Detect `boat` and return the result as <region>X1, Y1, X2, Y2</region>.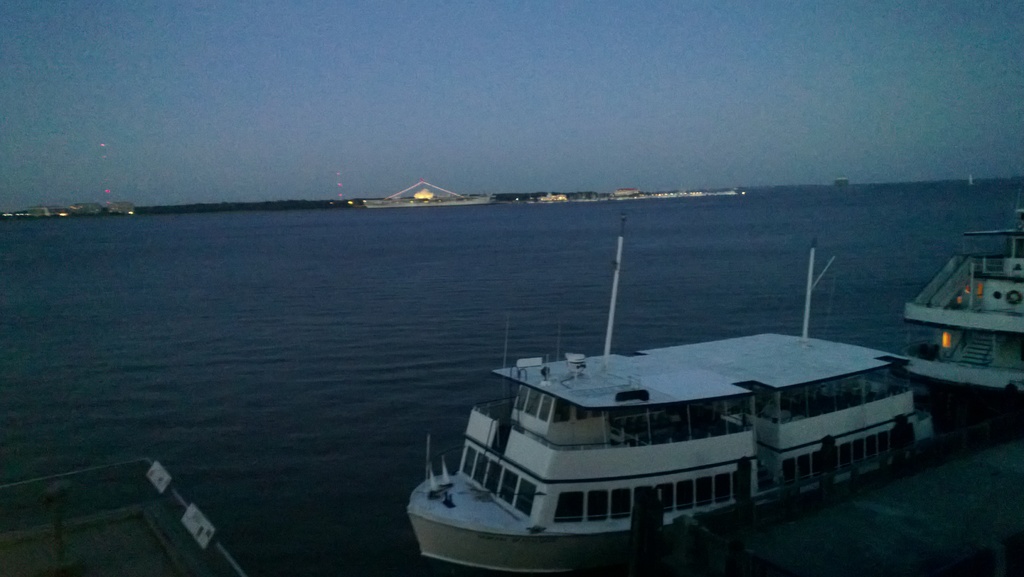
<region>406, 226, 984, 551</region>.
